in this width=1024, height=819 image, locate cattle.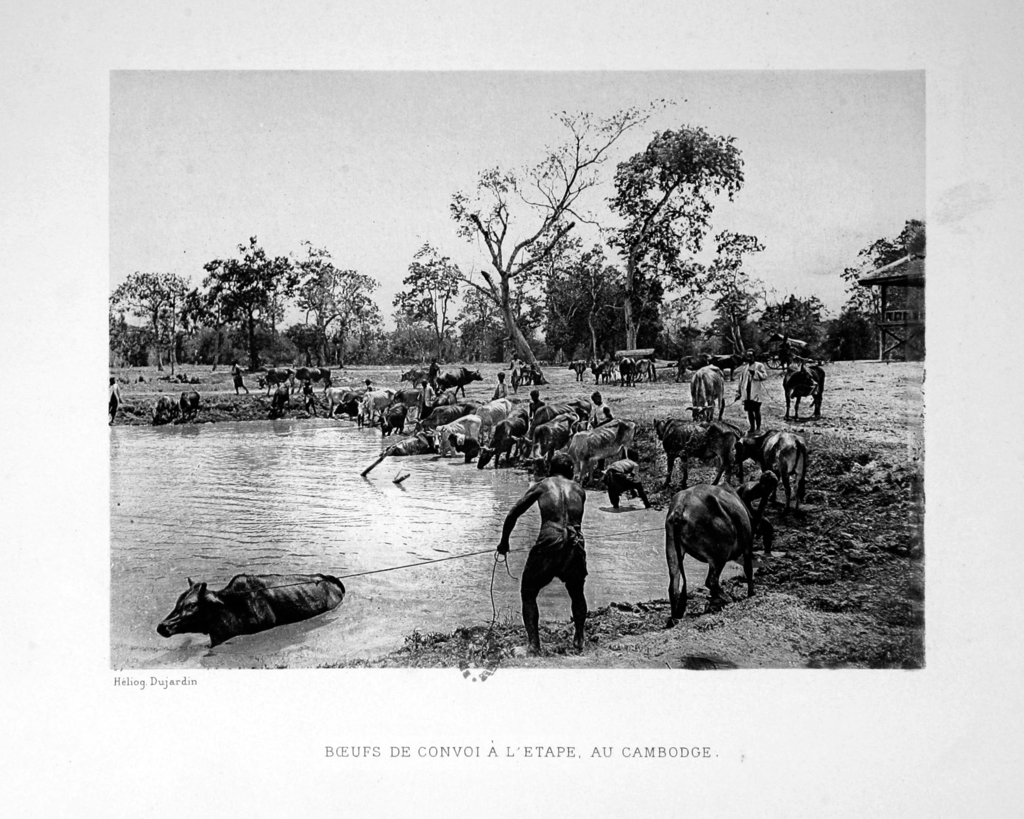
Bounding box: [x1=472, y1=397, x2=511, y2=436].
